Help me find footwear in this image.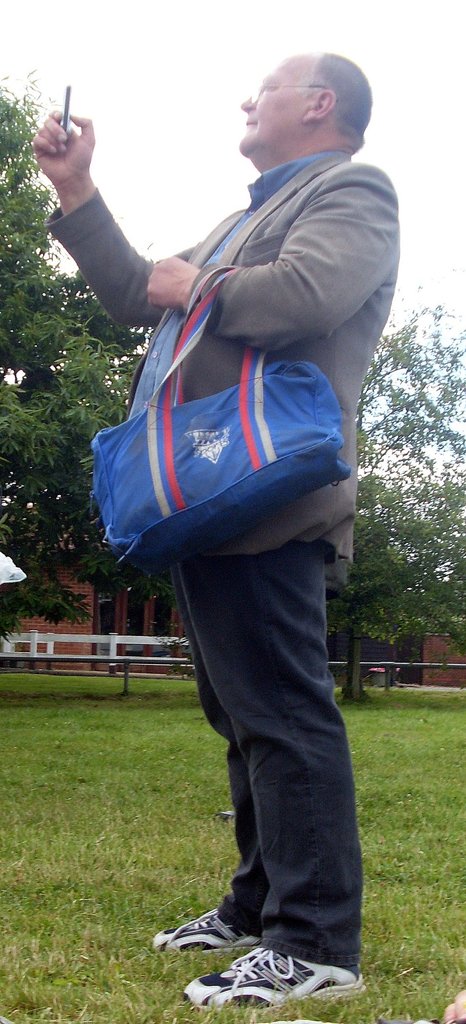
Found it: (x1=148, y1=903, x2=257, y2=959).
